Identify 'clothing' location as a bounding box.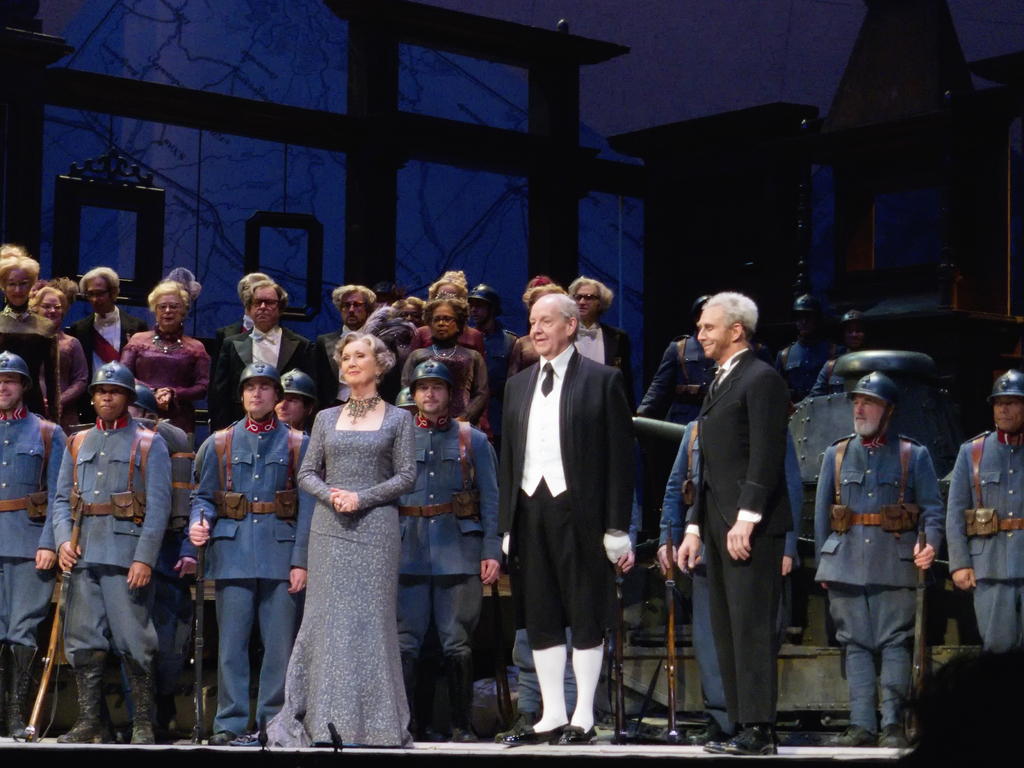
481:328:526:385.
